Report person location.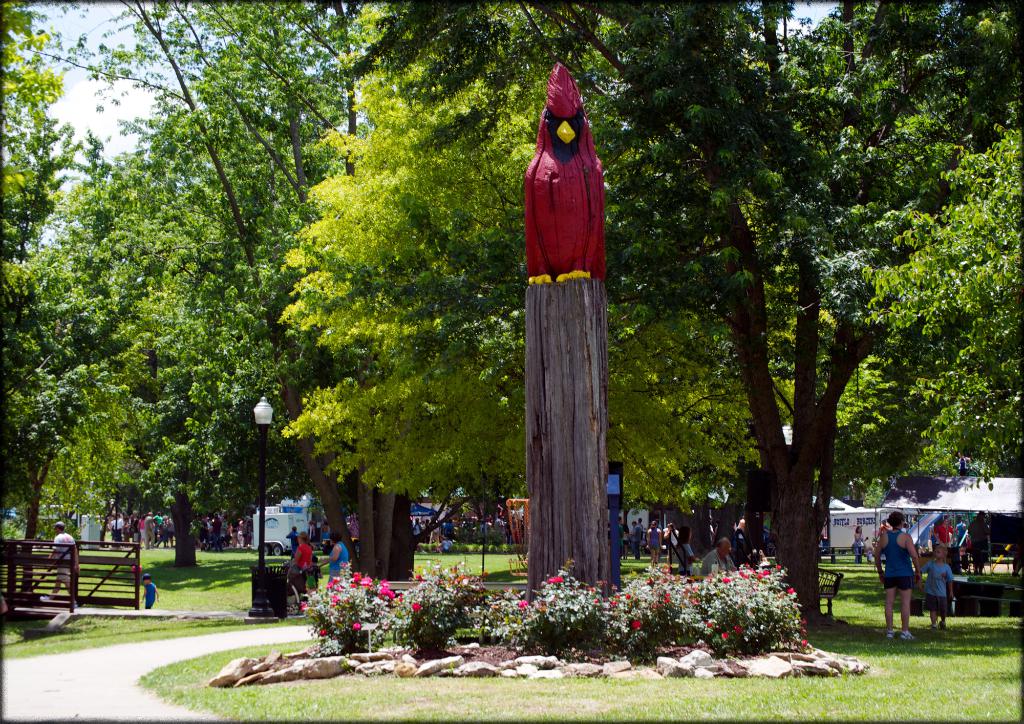
Report: 872/508/922/643.
